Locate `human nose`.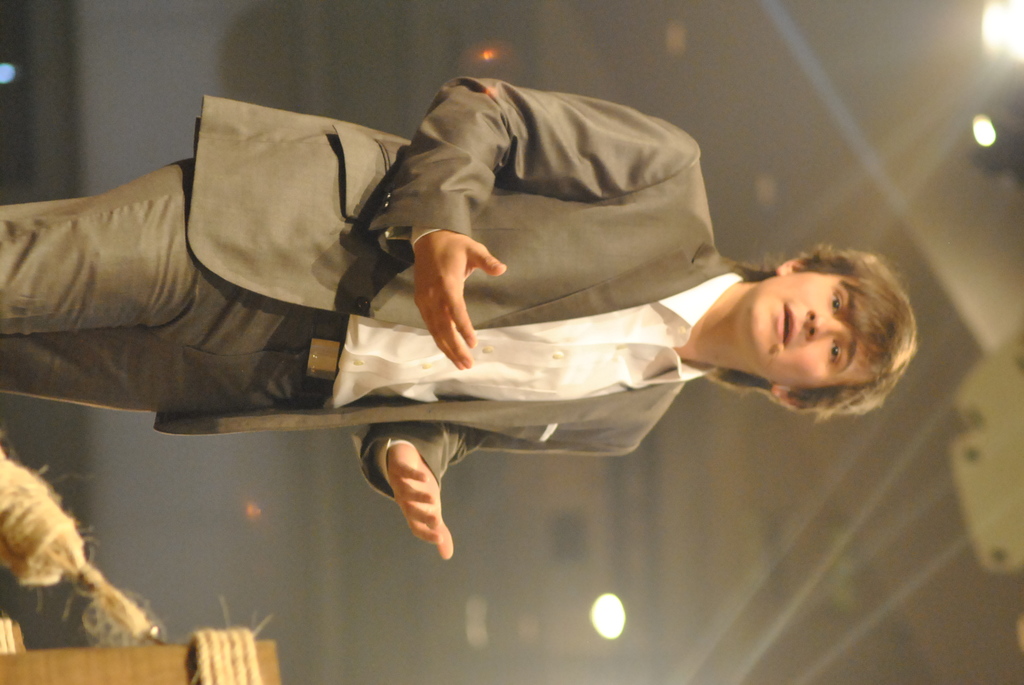
Bounding box: (803,306,839,340).
